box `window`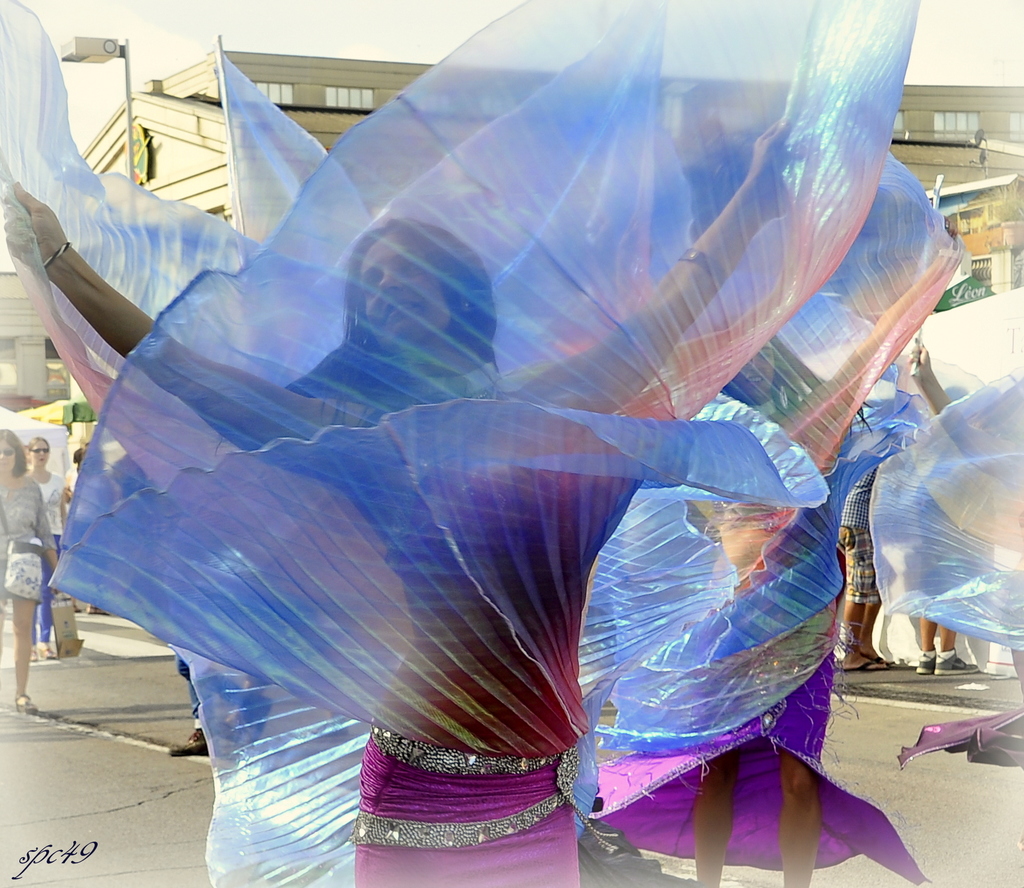
bbox(935, 108, 979, 140)
